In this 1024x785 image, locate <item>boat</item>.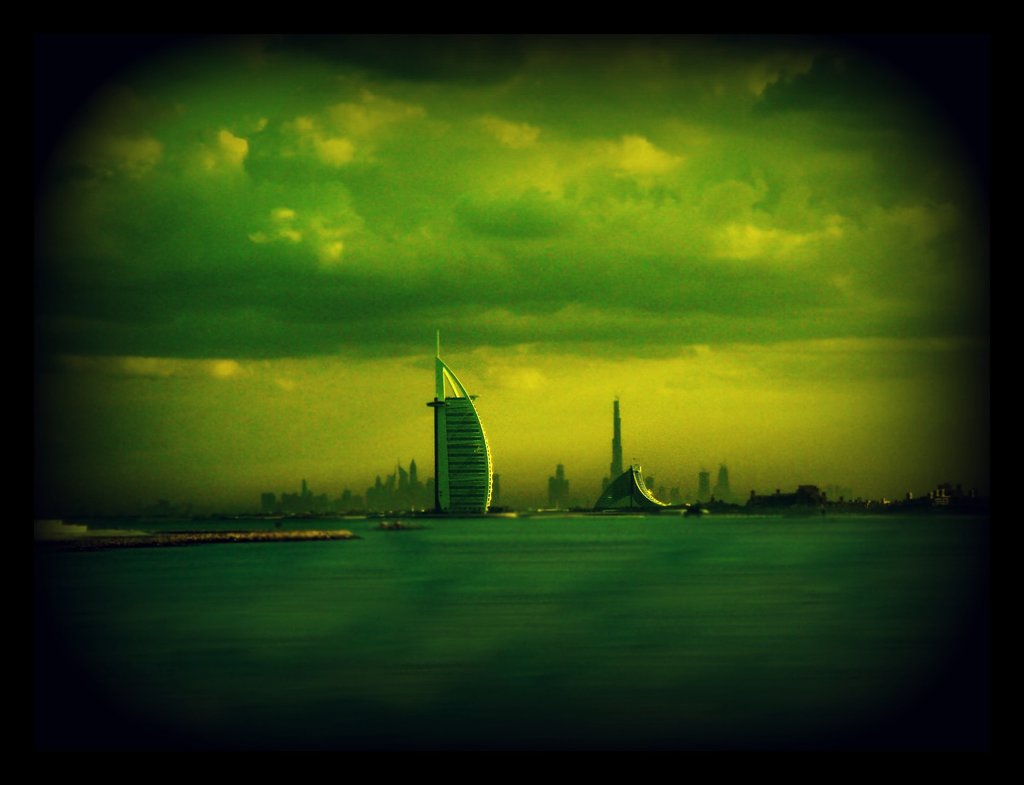
Bounding box: <box>412,356,508,532</box>.
